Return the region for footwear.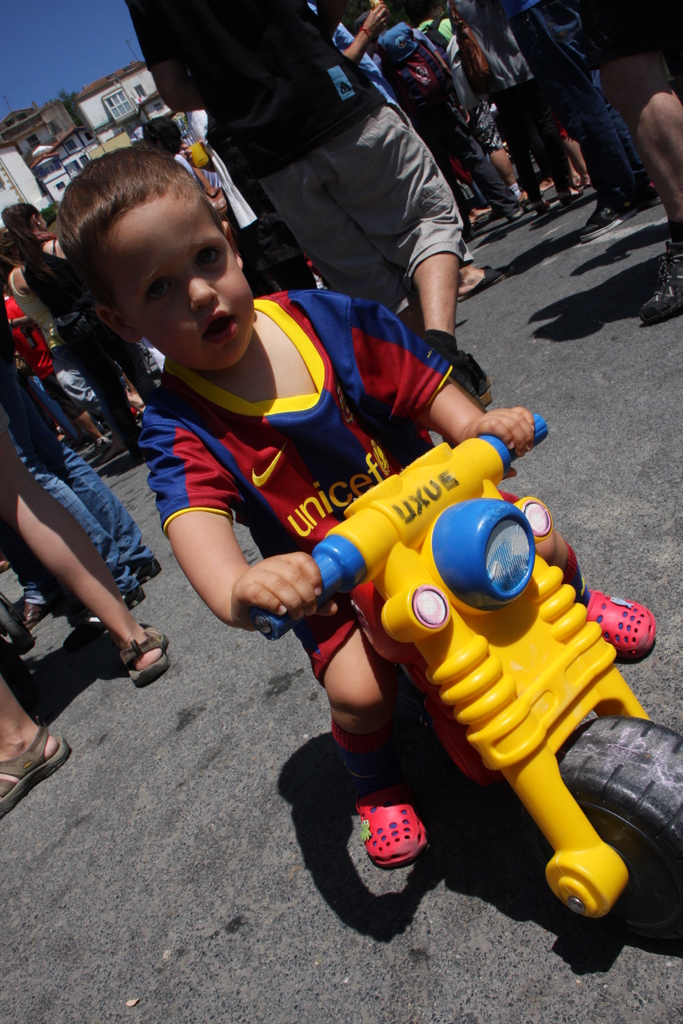
<bbox>345, 758, 429, 867</bbox>.
